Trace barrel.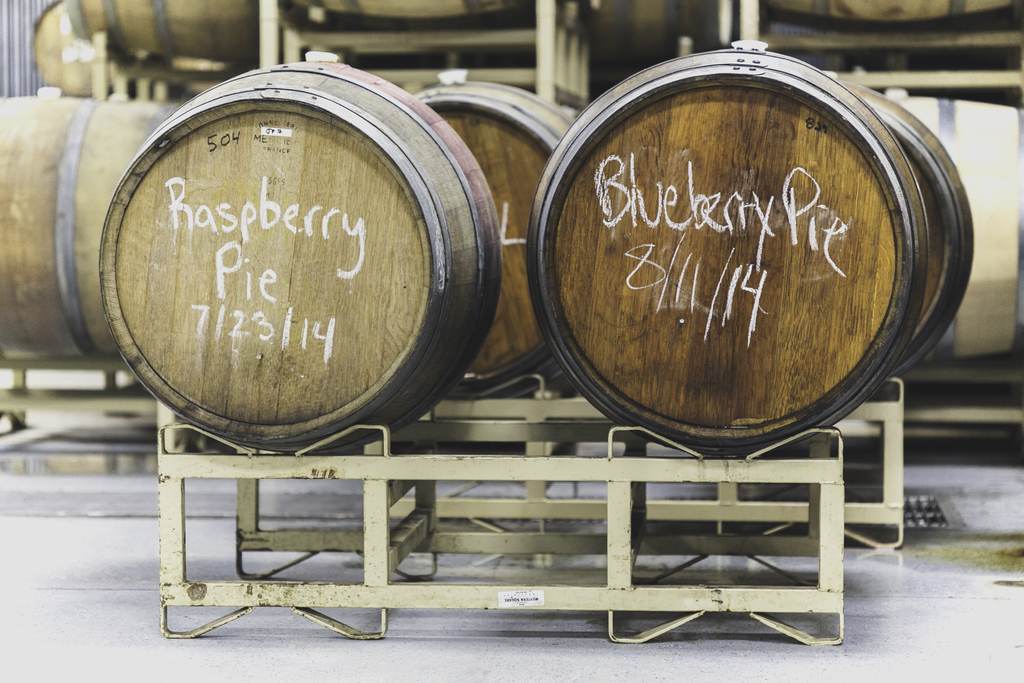
Traced to crop(826, 69, 974, 375).
